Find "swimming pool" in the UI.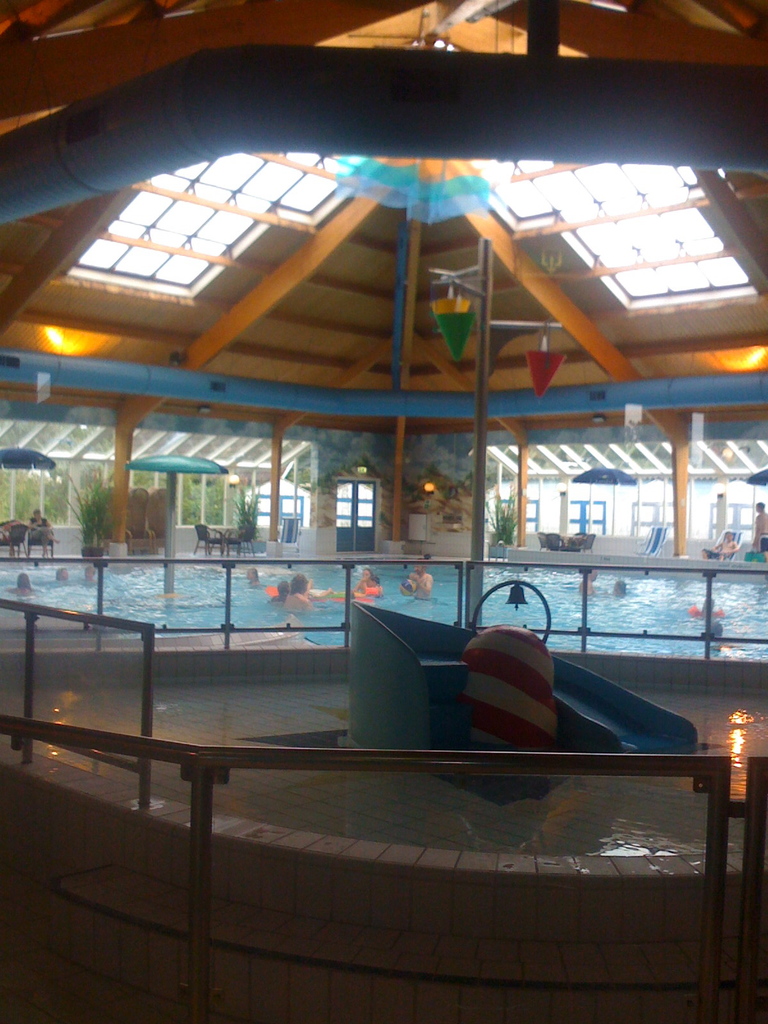
UI element at 58 338 699 1013.
